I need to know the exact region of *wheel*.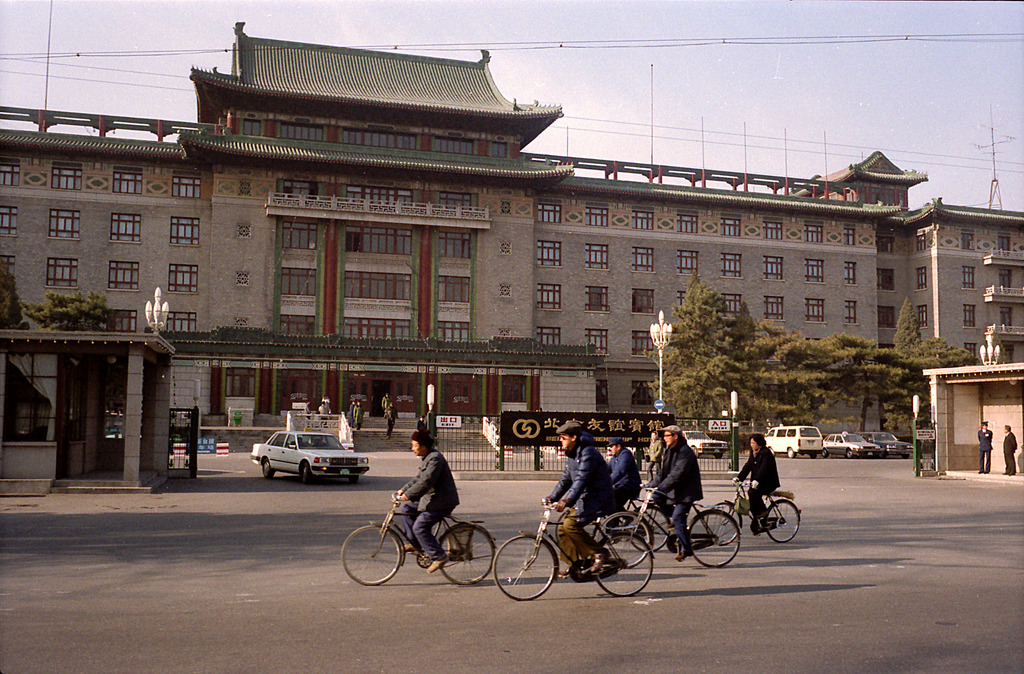
Region: (x1=340, y1=525, x2=401, y2=586).
